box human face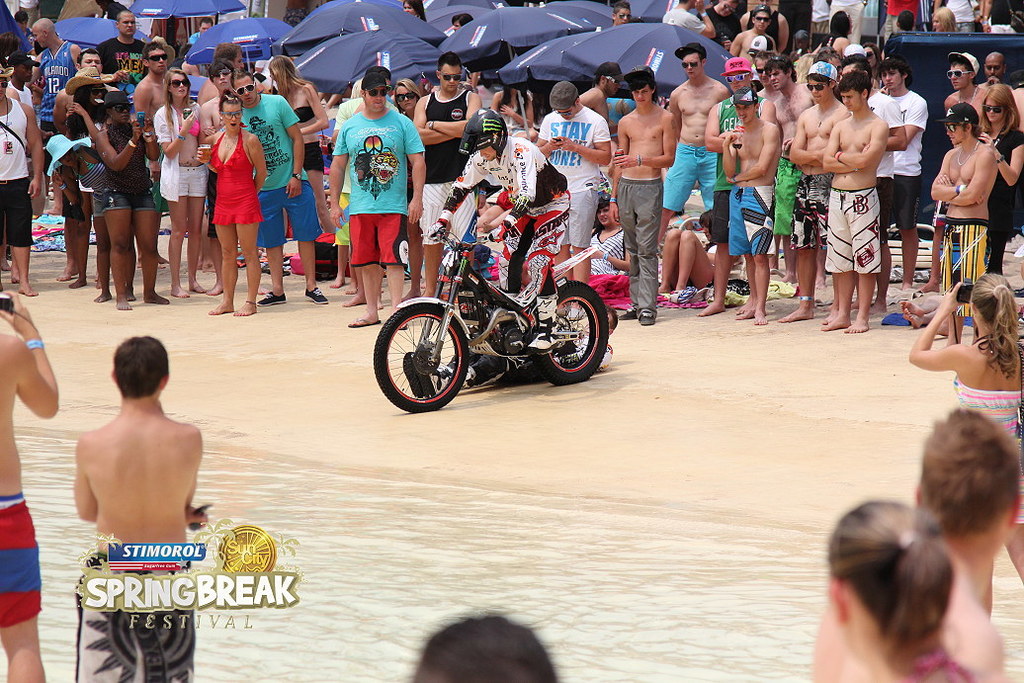
box=[881, 70, 898, 86]
